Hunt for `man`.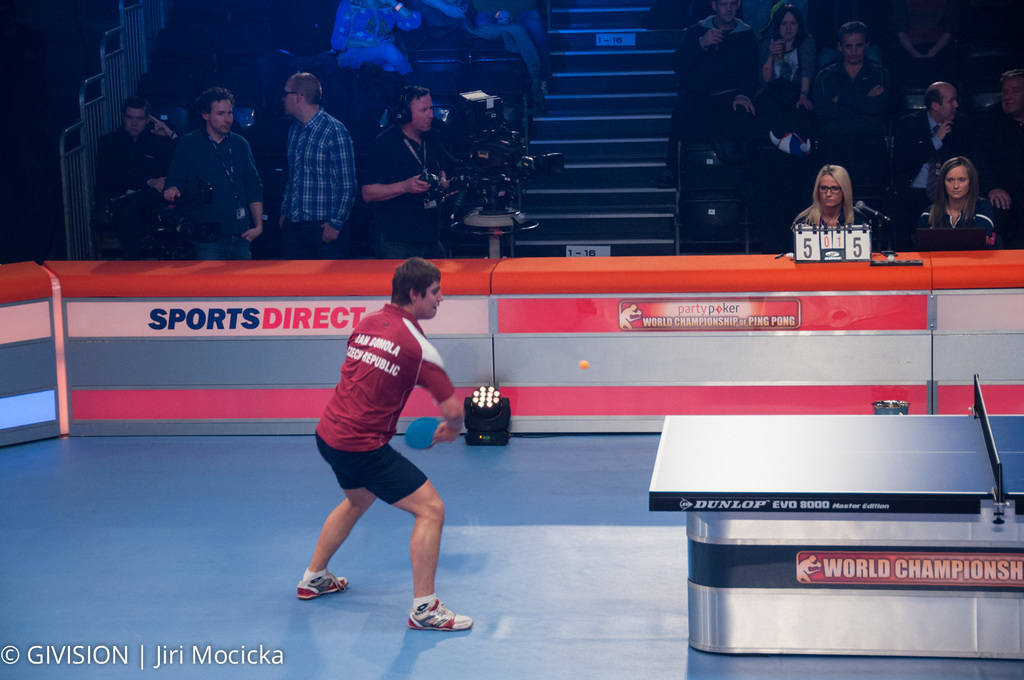
Hunted down at 254:69:358:243.
